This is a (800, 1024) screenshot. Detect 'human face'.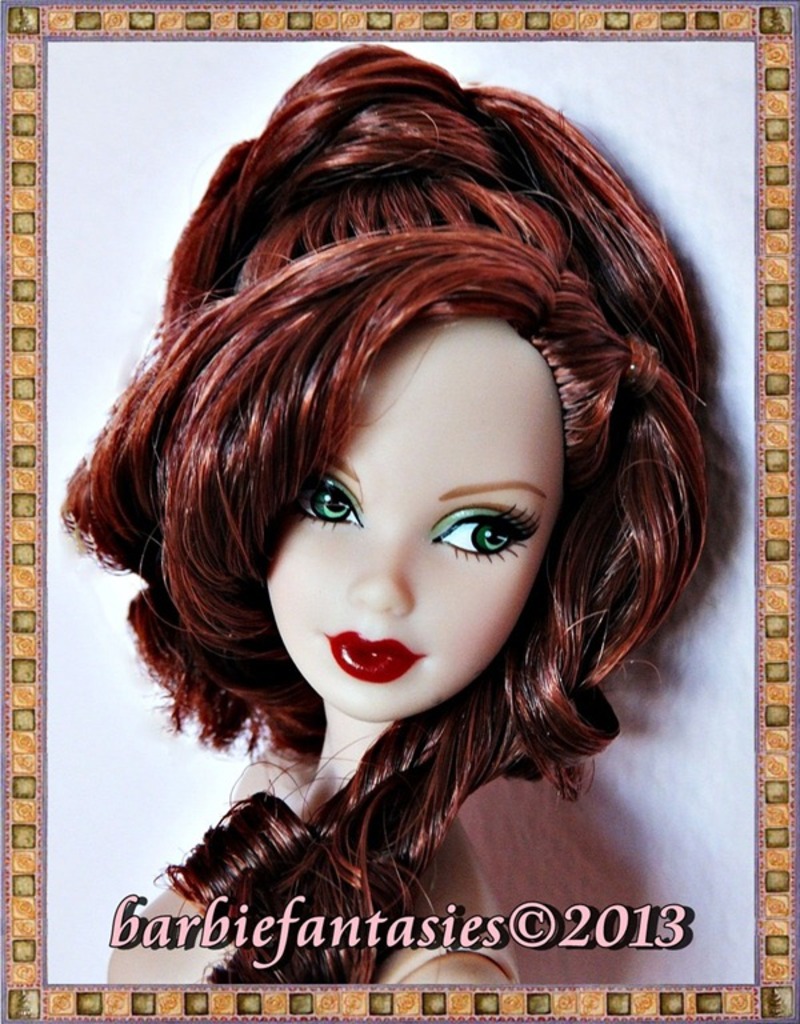
[265, 317, 564, 721].
